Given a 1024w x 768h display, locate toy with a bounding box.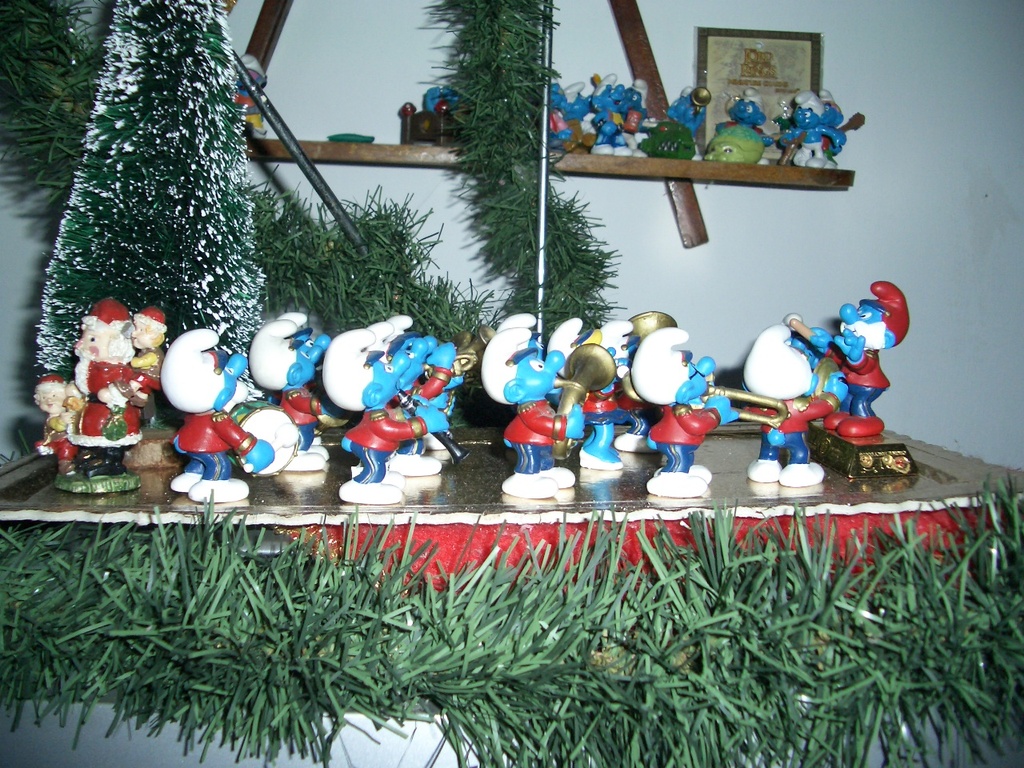
Located: BBox(638, 82, 714, 164).
